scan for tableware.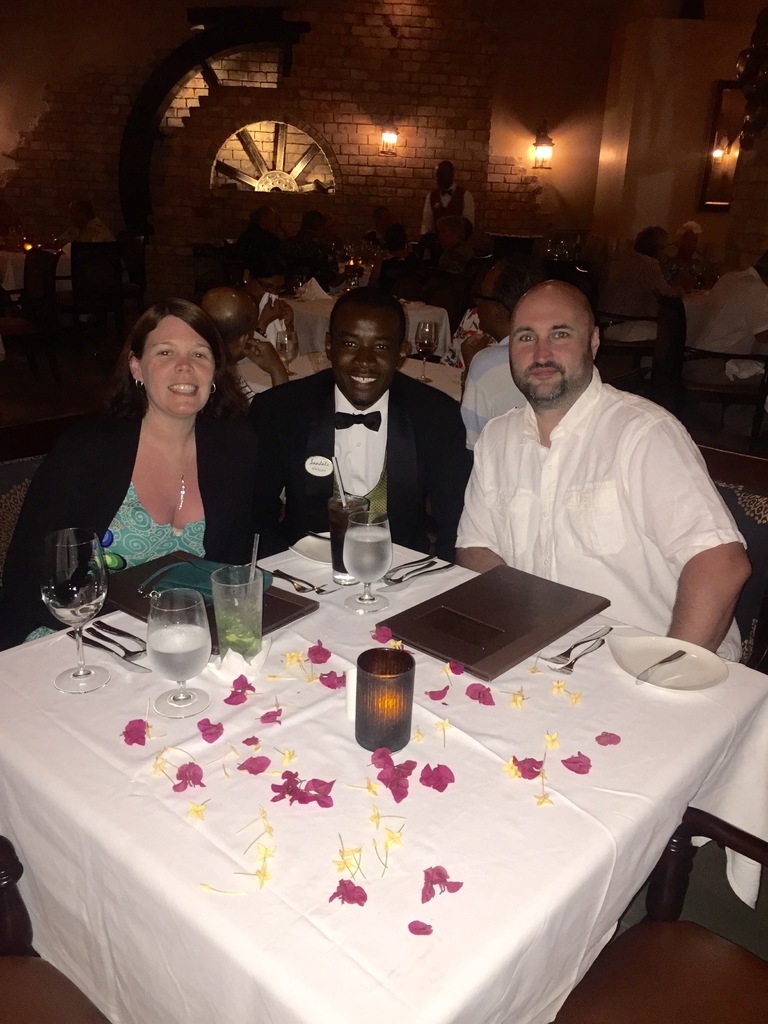
Scan result: <box>415,321,440,385</box>.
